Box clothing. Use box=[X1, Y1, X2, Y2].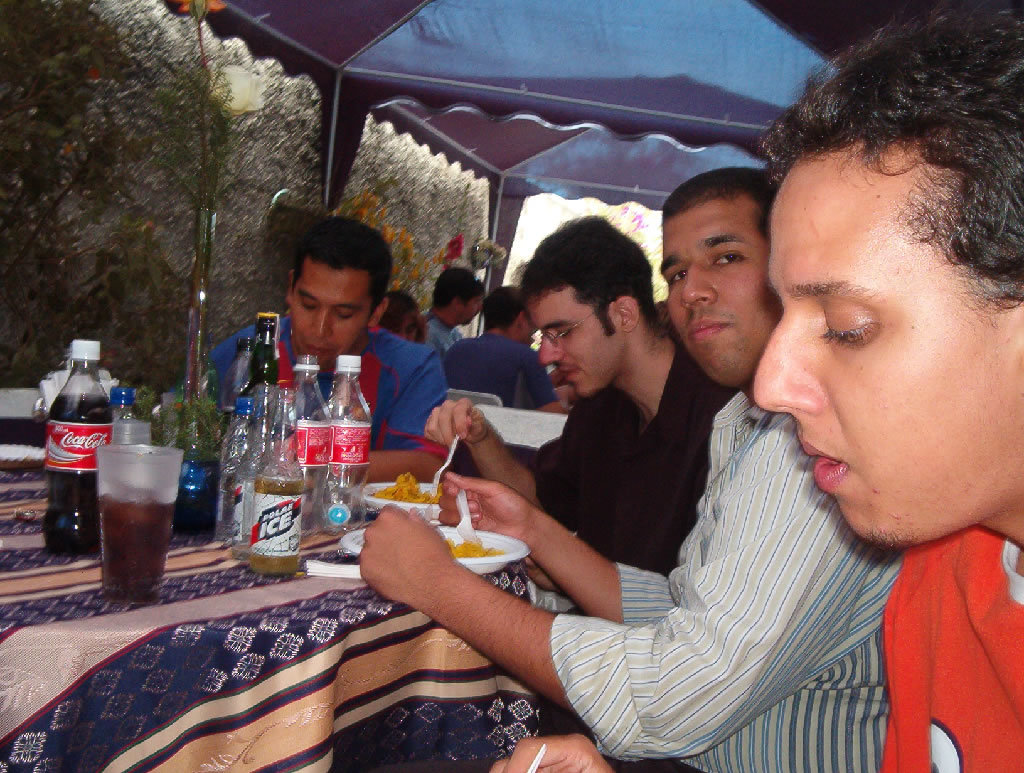
box=[531, 336, 736, 582].
